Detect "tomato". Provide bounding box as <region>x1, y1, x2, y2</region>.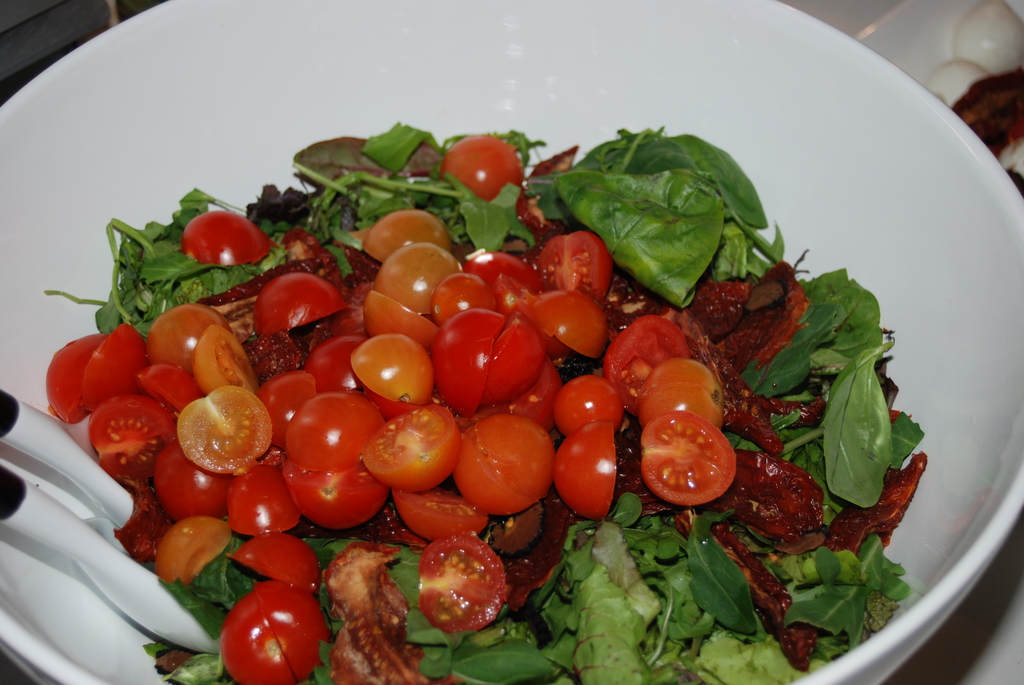
<region>179, 209, 274, 265</region>.
